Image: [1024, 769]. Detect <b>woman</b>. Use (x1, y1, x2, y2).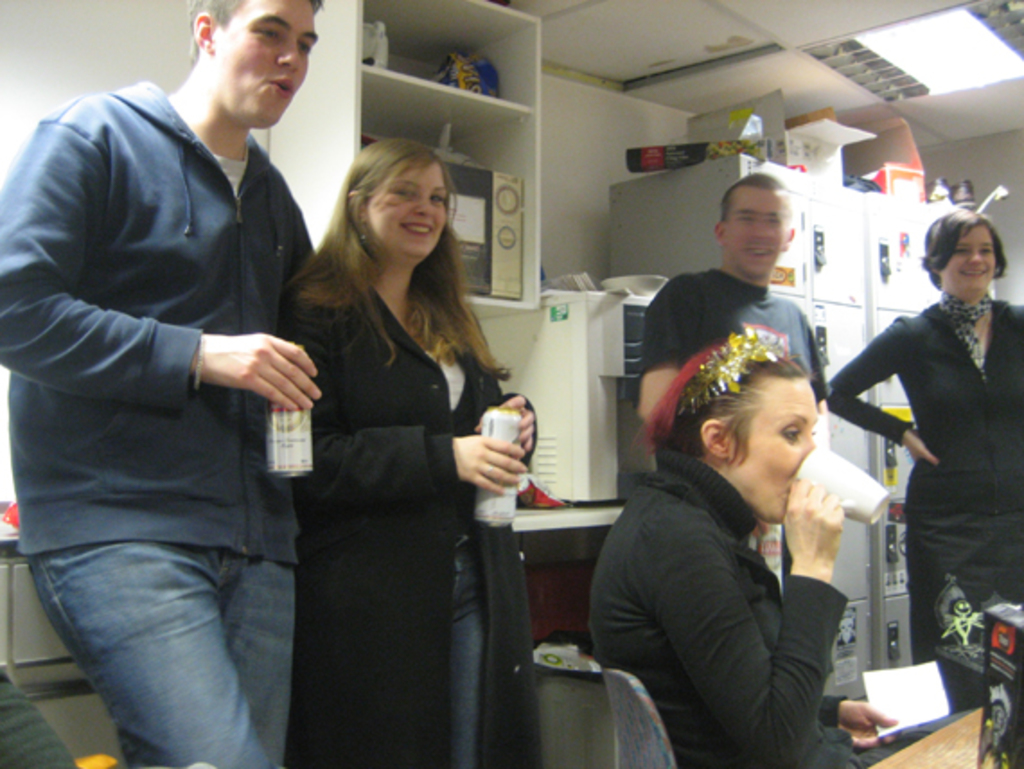
(587, 323, 923, 767).
